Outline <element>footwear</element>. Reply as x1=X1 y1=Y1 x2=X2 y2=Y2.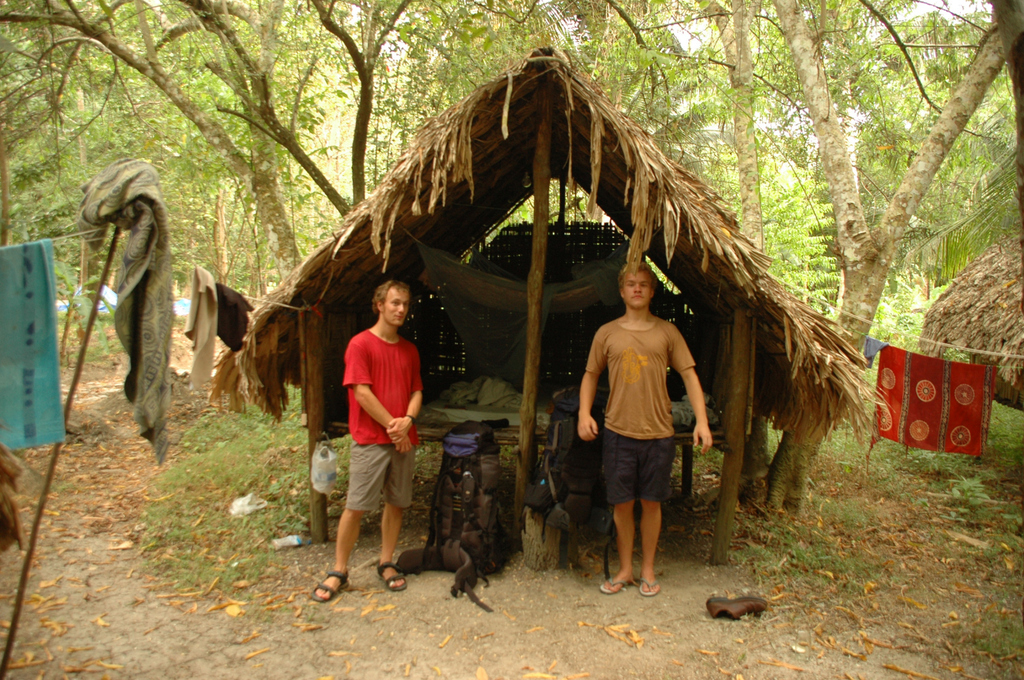
x1=378 y1=564 x2=409 y2=594.
